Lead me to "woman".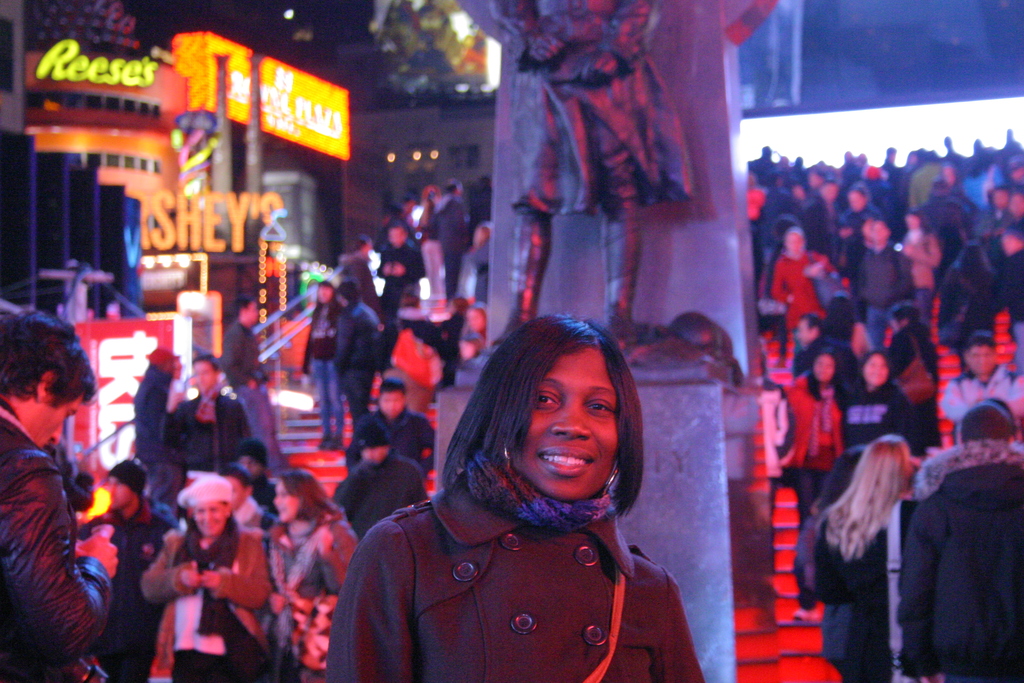
Lead to <region>899, 213, 942, 323</region>.
